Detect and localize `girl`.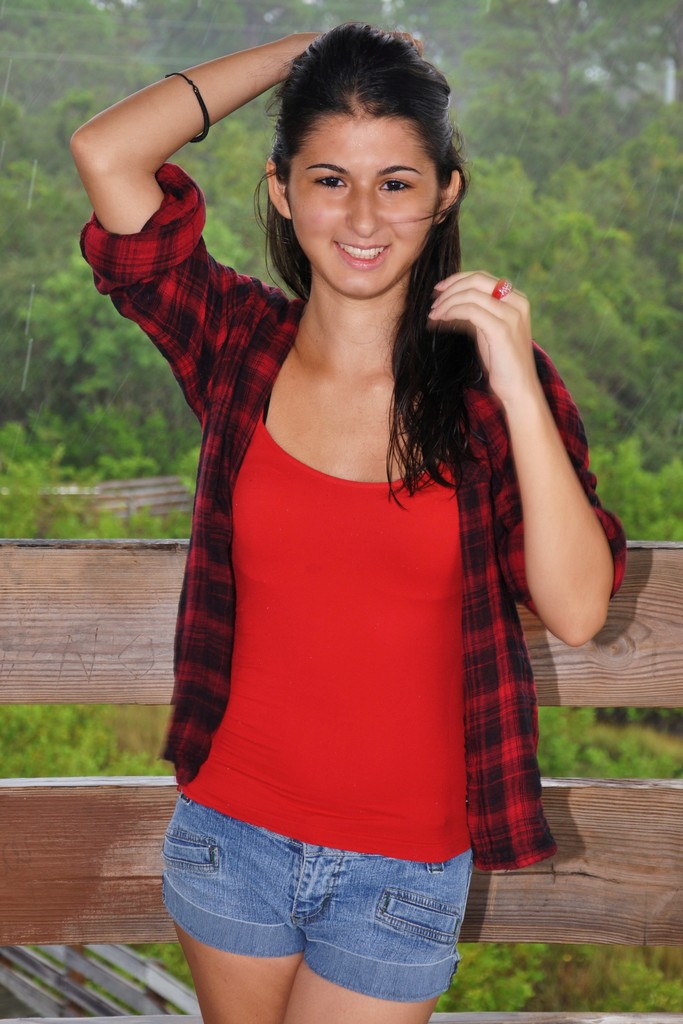
Localized at crop(65, 35, 630, 1023).
